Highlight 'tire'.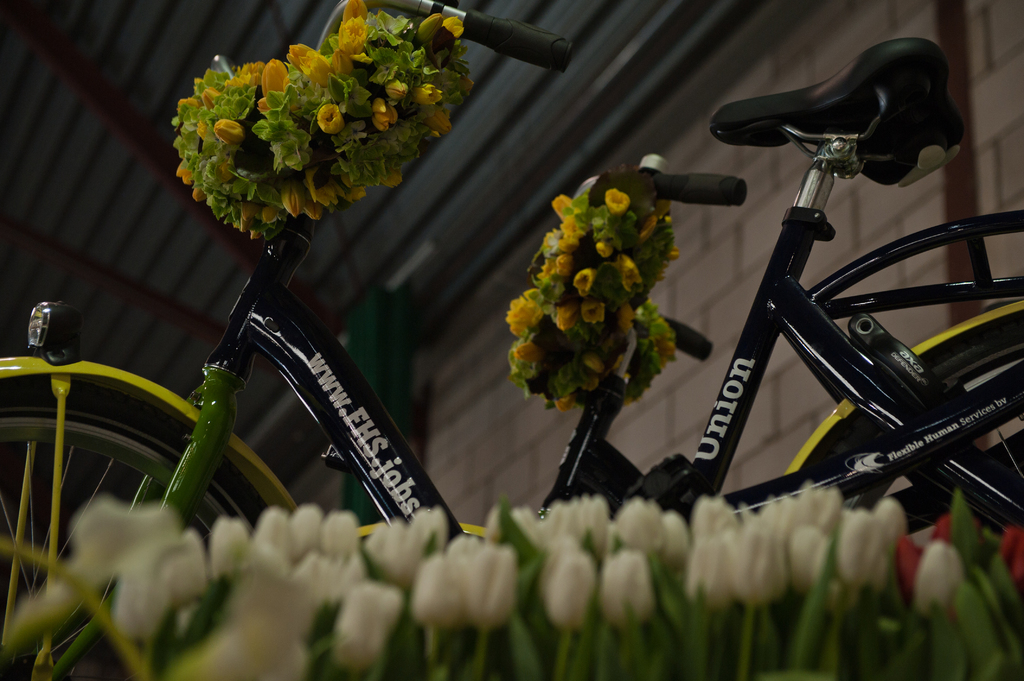
Highlighted region: {"x1": 783, "y1": 305, "x2": 1023, "y2": 620}.
